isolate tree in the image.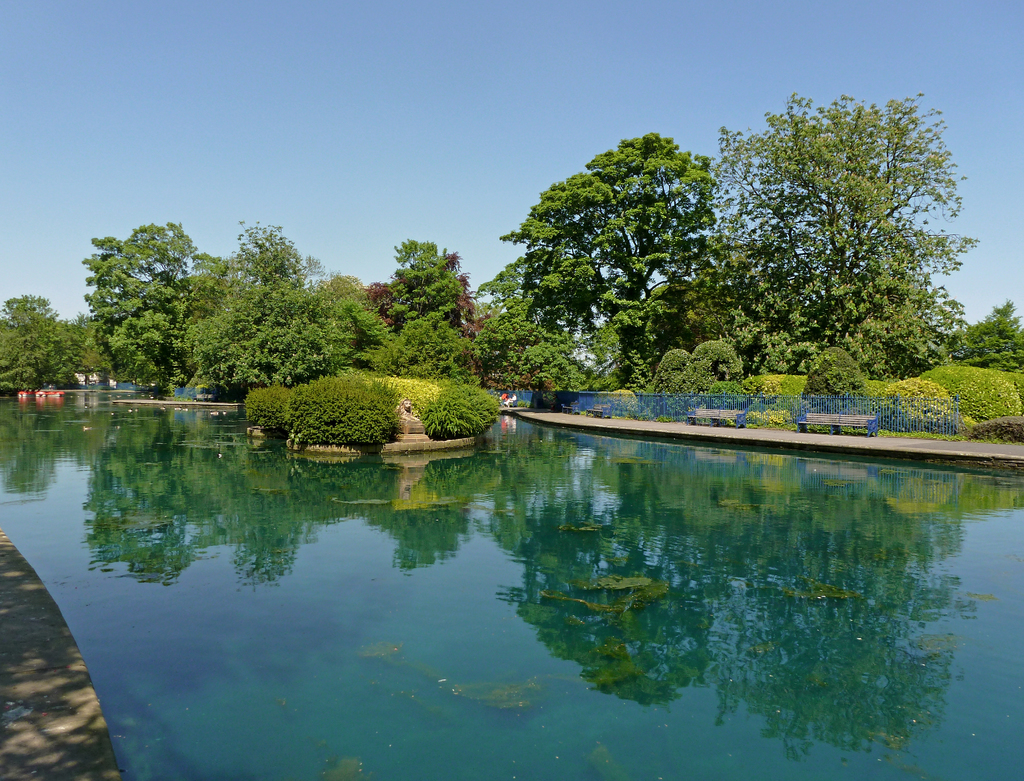
Isolated region: (left=83, top=219, right=224, bottom=403).
